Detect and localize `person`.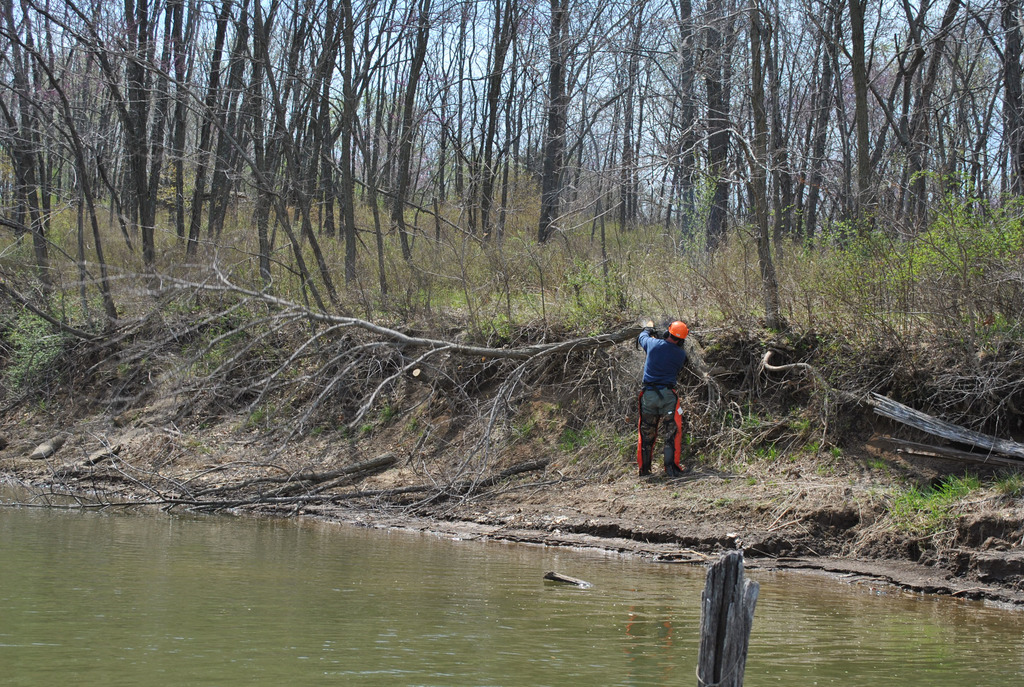
Localized at Rect(616, 298, 701, 483).
